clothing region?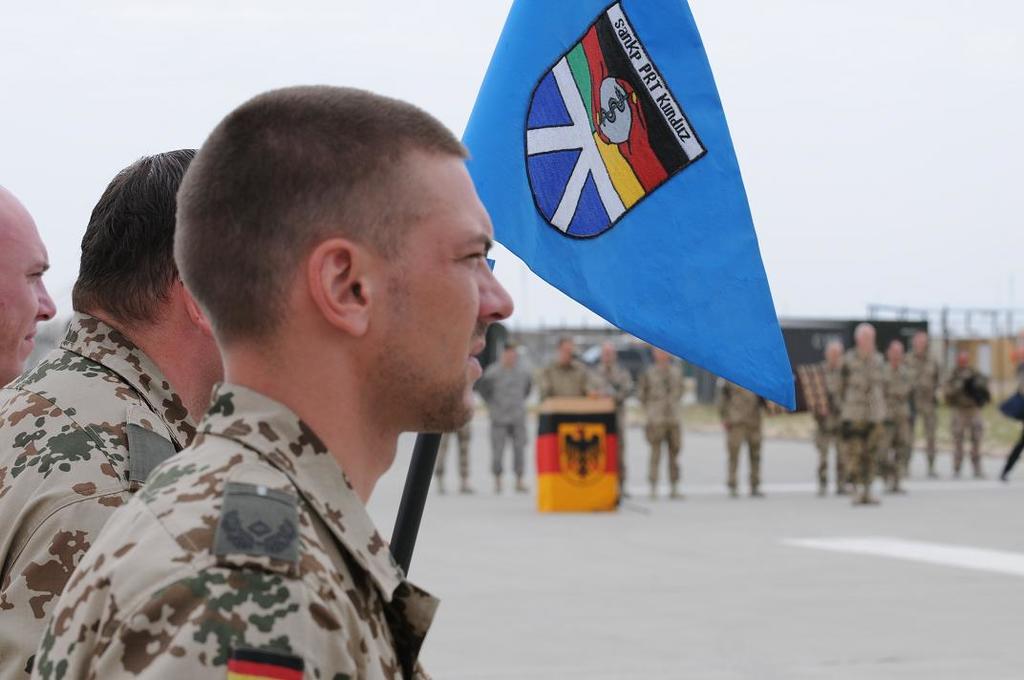
<box>639,361,683,486</box>
